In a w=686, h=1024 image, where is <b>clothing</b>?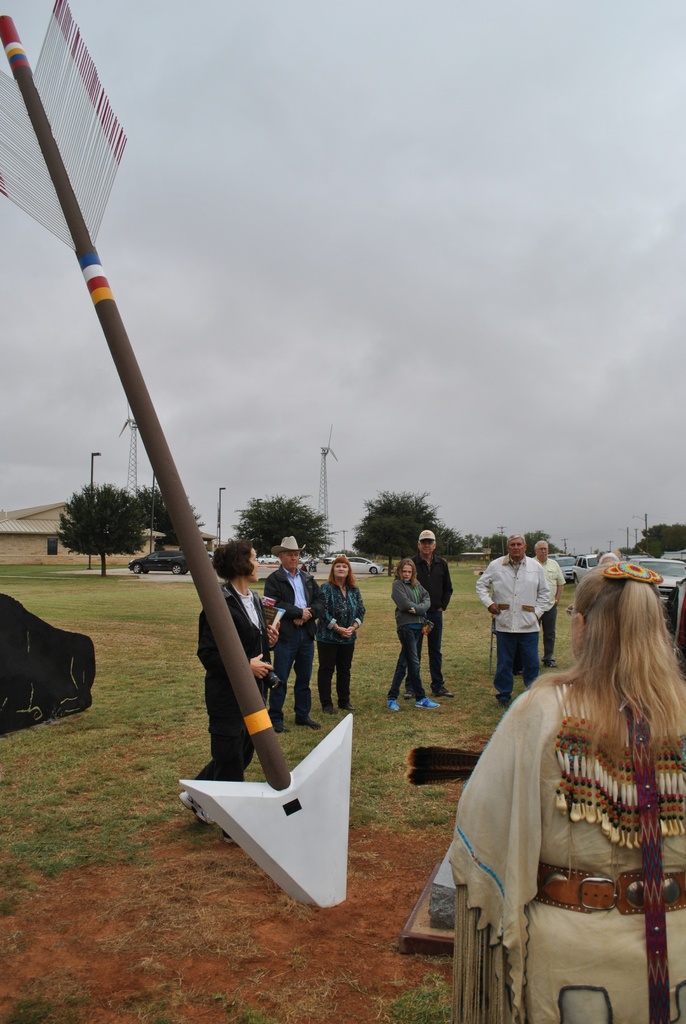
(325,586,370,714).
